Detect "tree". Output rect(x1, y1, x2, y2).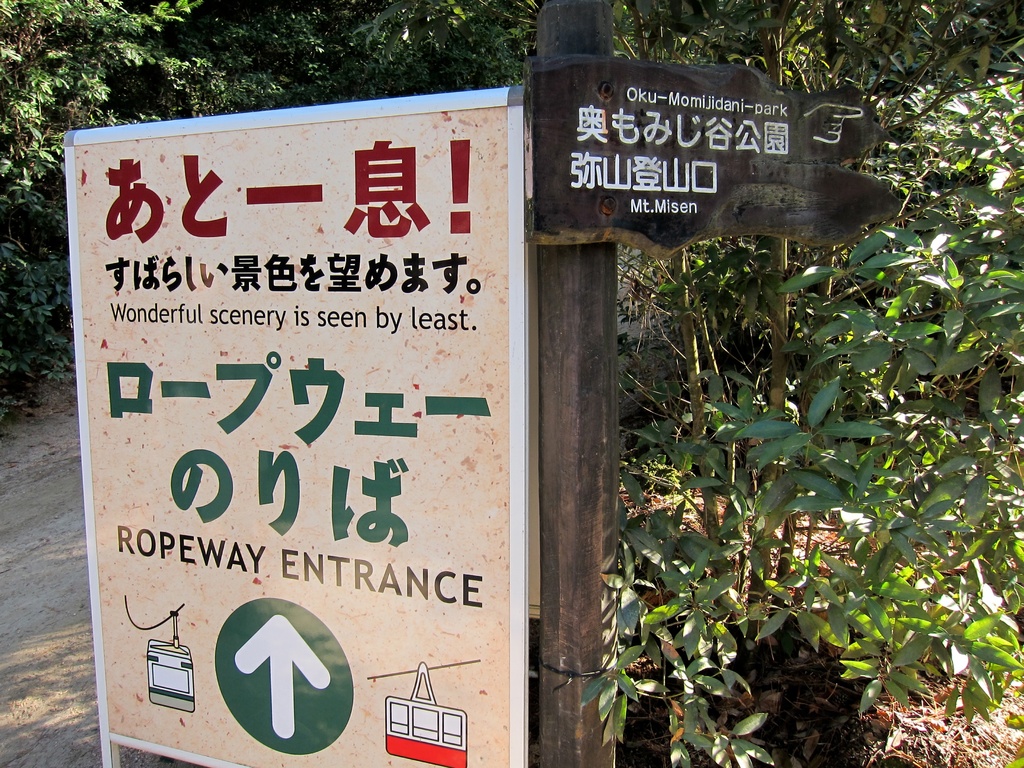
rect(0, 0, 267, 422).
